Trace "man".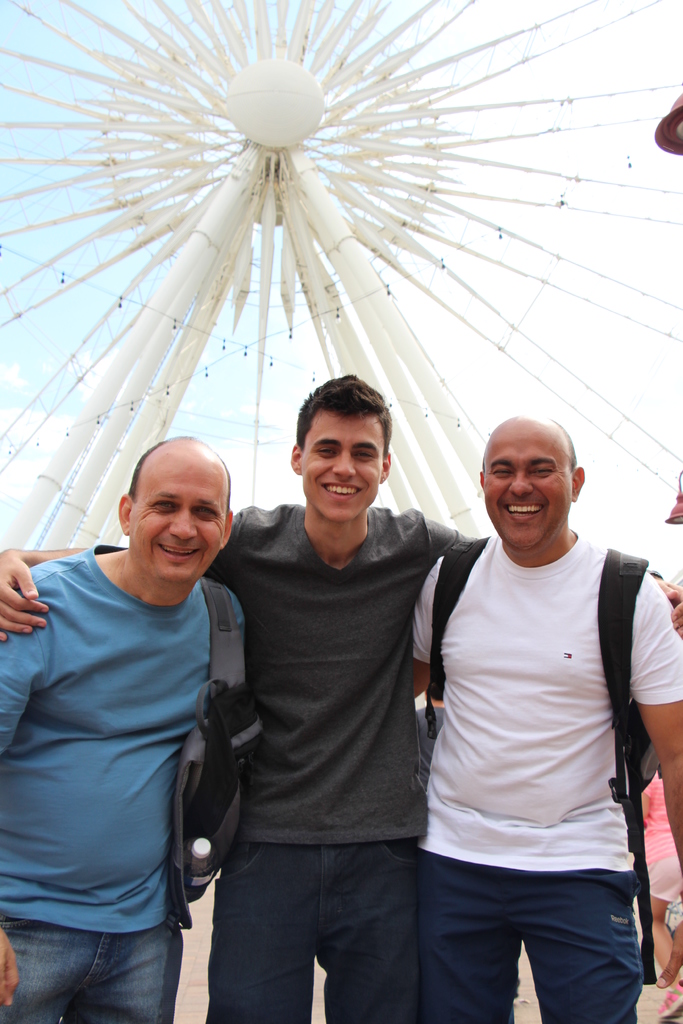
Traced to bbox=(0, 358, 682, 1023).
